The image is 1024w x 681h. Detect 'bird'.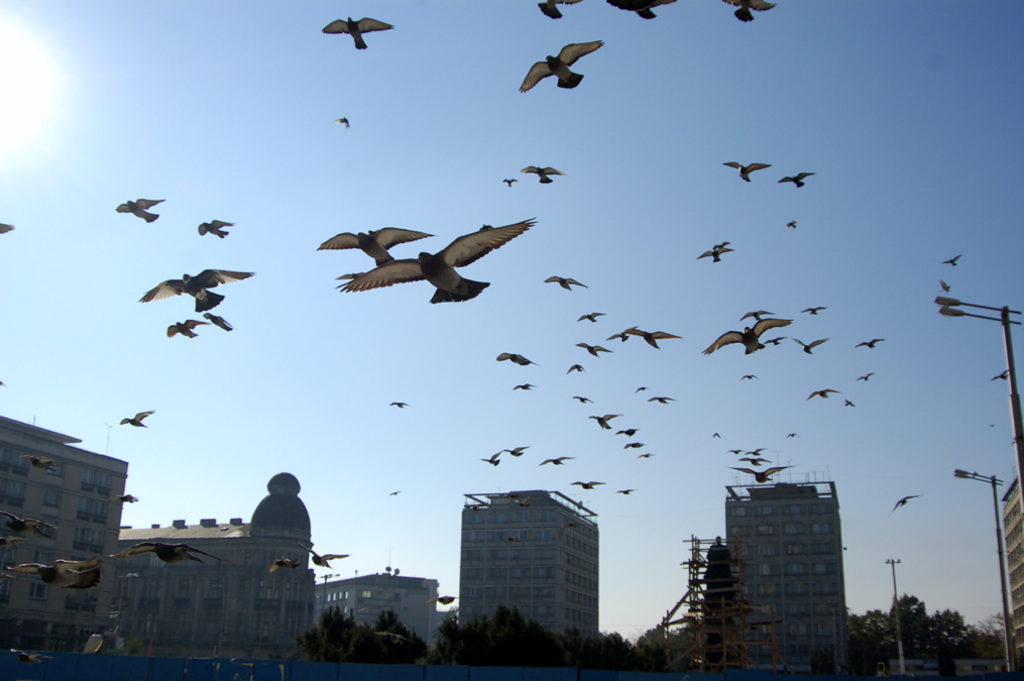
Detection: [x1=542, y1=274, x2=588, y2=289].
